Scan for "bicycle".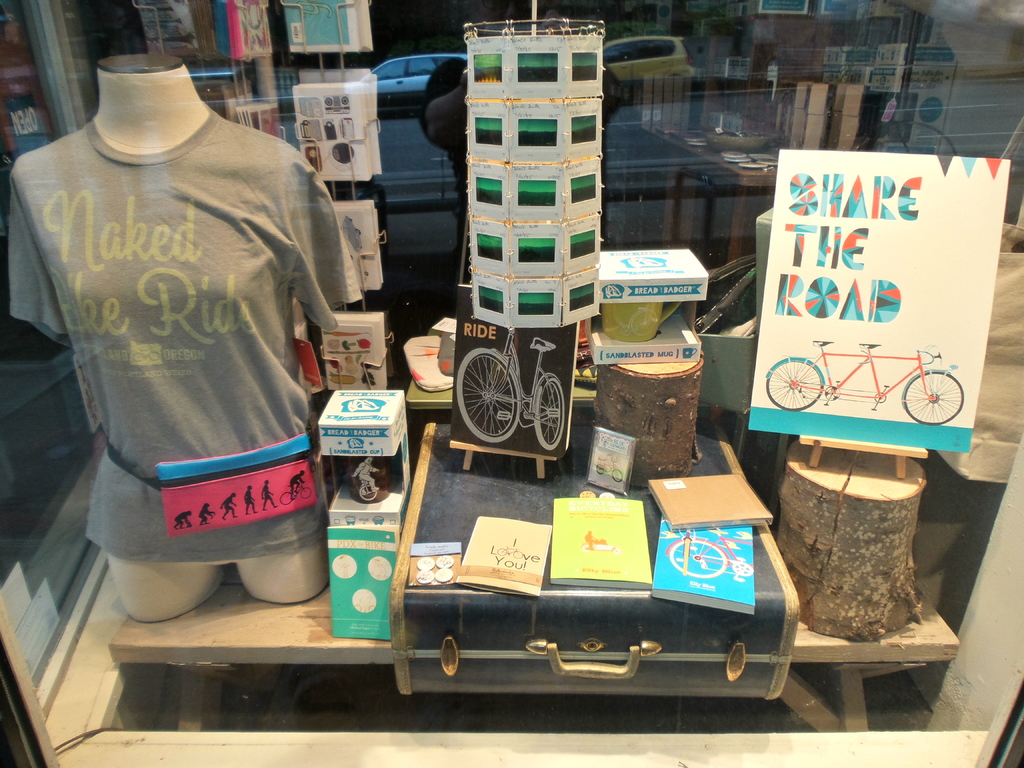
Scan result: box(751, 328, 973, 437).
